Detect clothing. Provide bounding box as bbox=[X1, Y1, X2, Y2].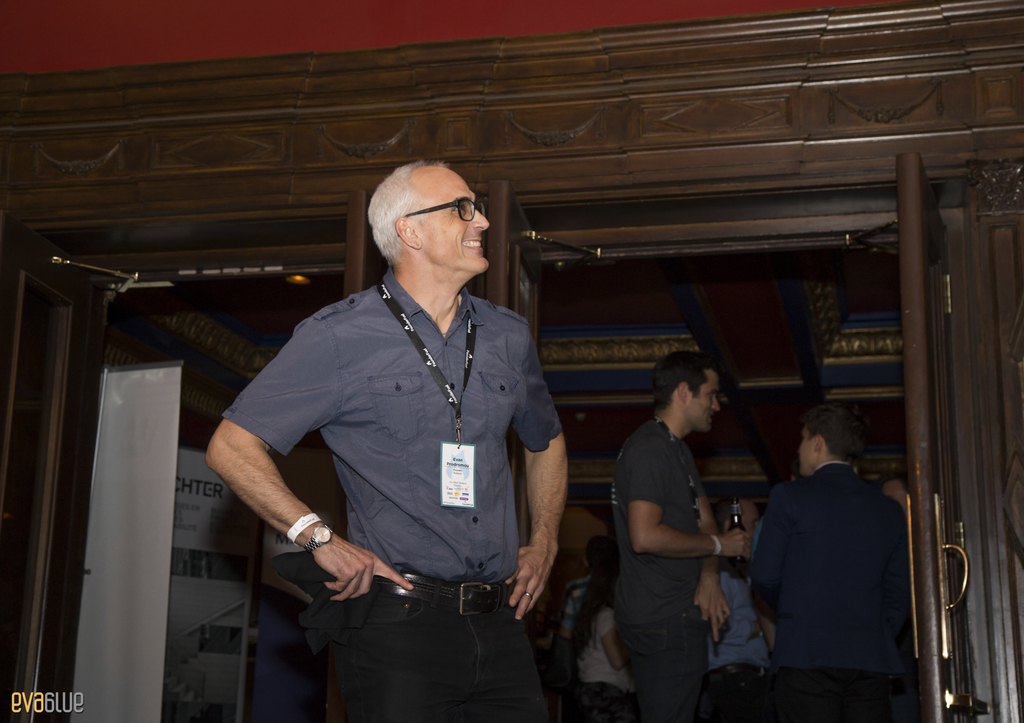
bbox=[602, 417, 718, 712].
